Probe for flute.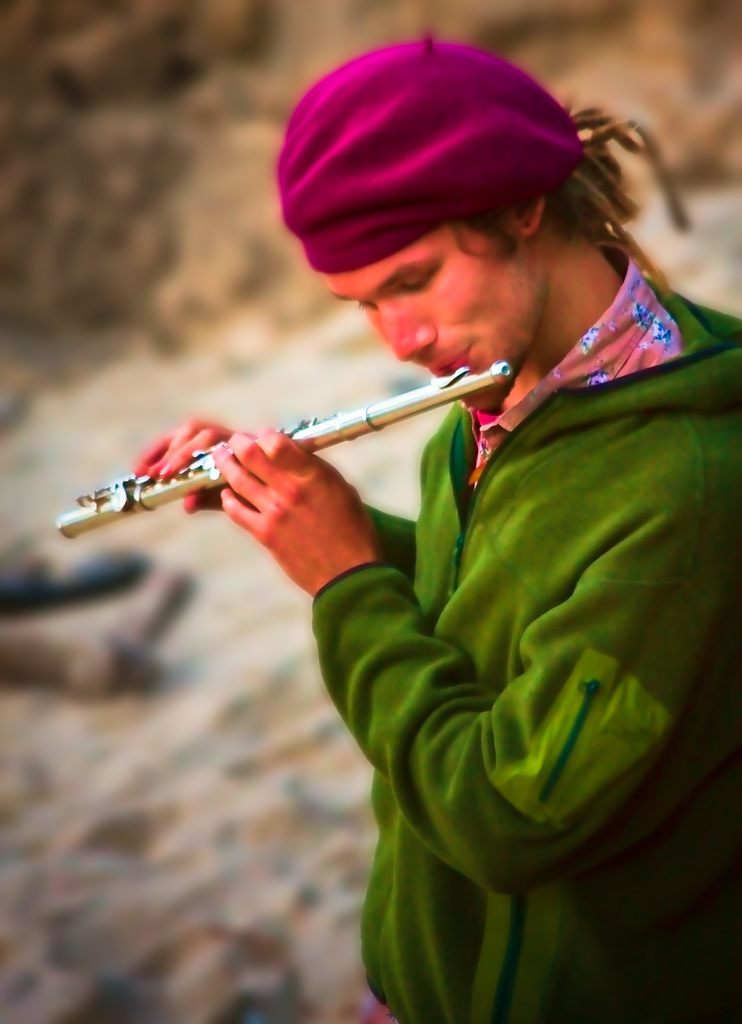
Probe result: <box>57,359,512,540</box>.
